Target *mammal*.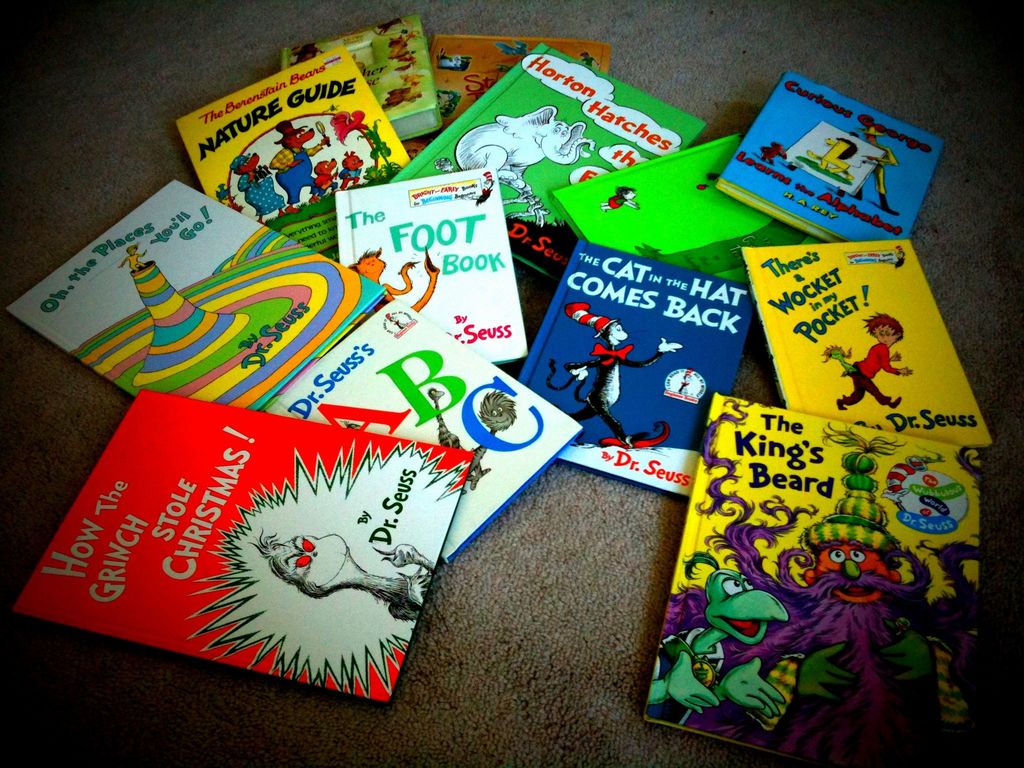
Target region: {"x1": 347, "y1": 243, "x2": 435, "y2": 311}.
